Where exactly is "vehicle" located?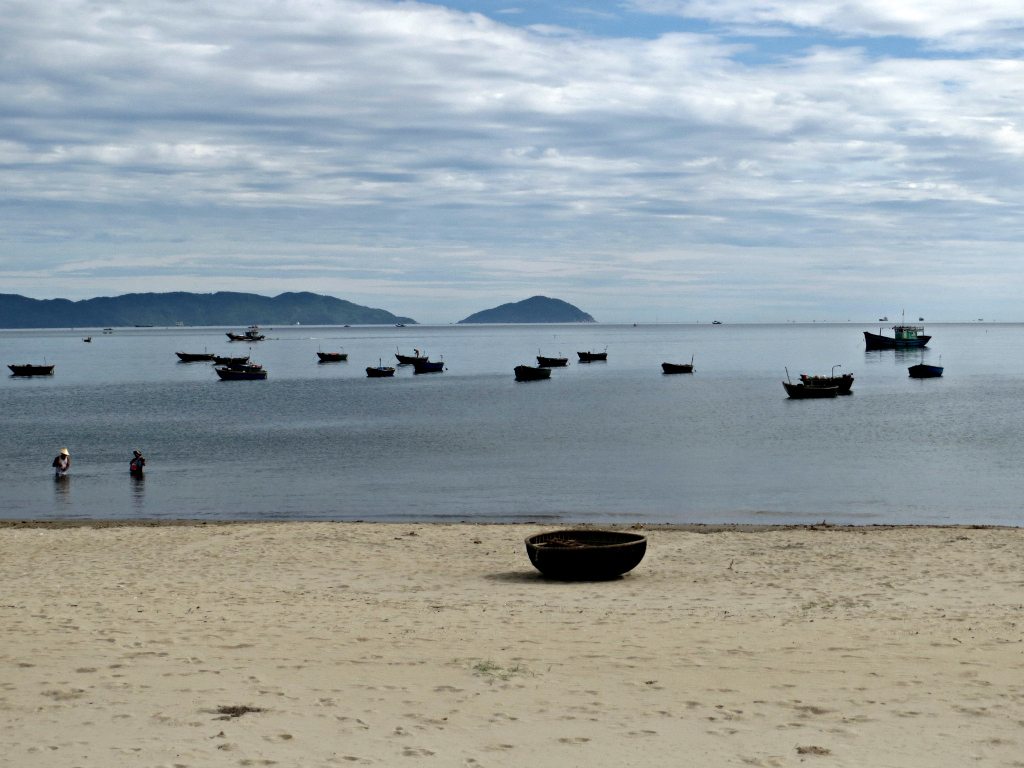
Its bounding box is [364,361,396,379].
